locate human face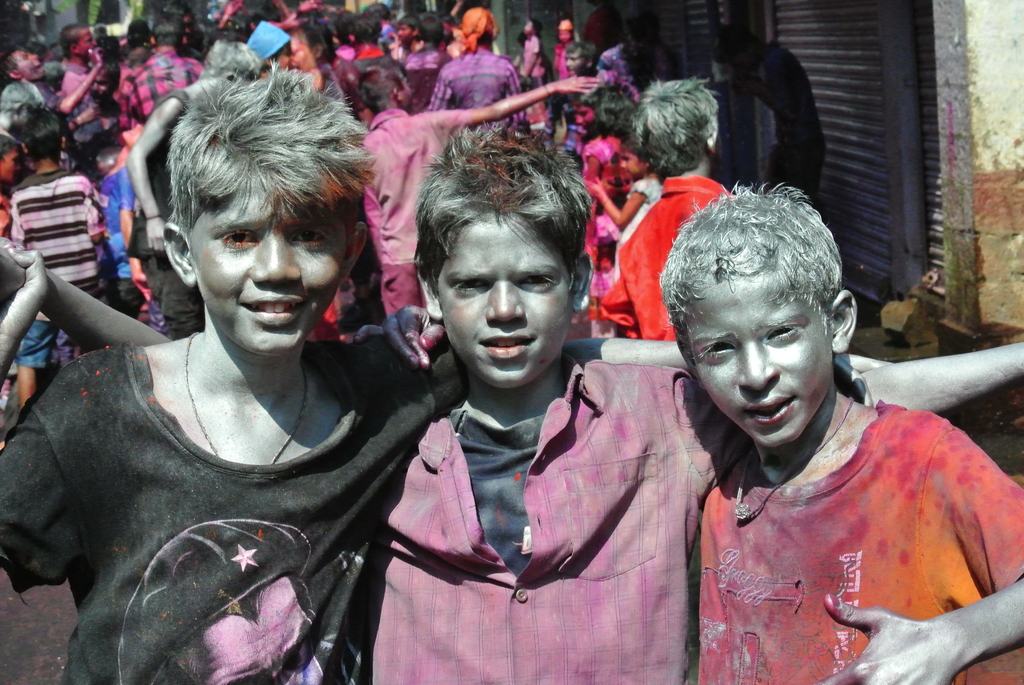
pyautogui.locateOnScreen(688, 277, 831, 445)
